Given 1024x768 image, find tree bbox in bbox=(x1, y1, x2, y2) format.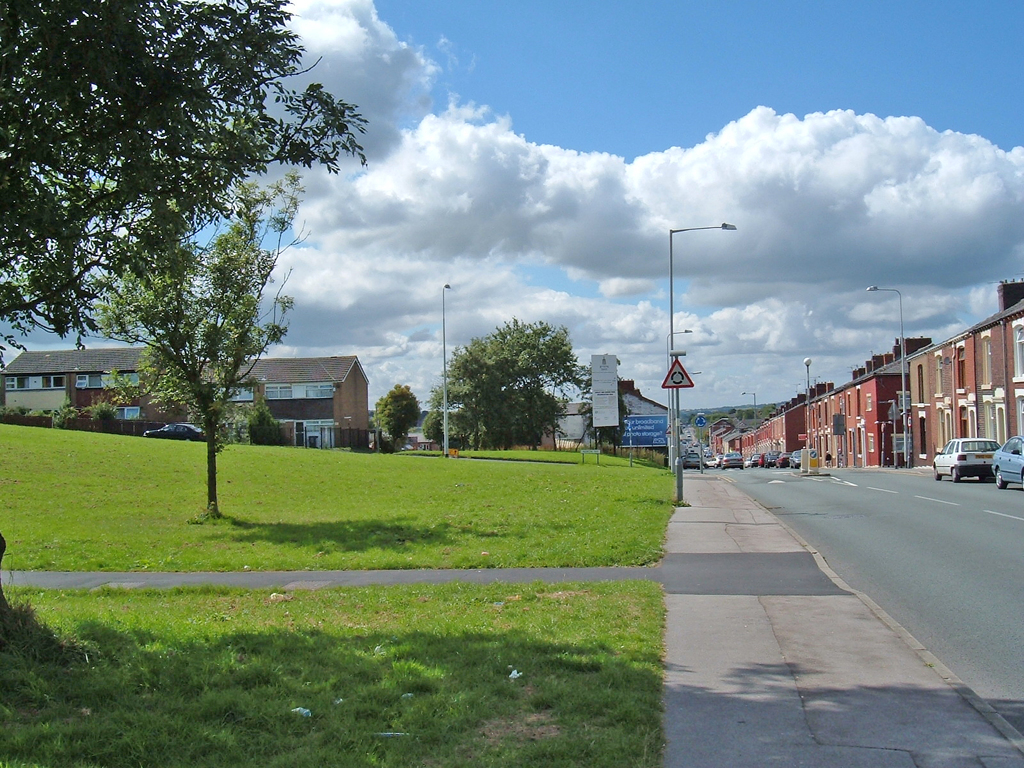
bbox=(0, 0, 367, 372).
